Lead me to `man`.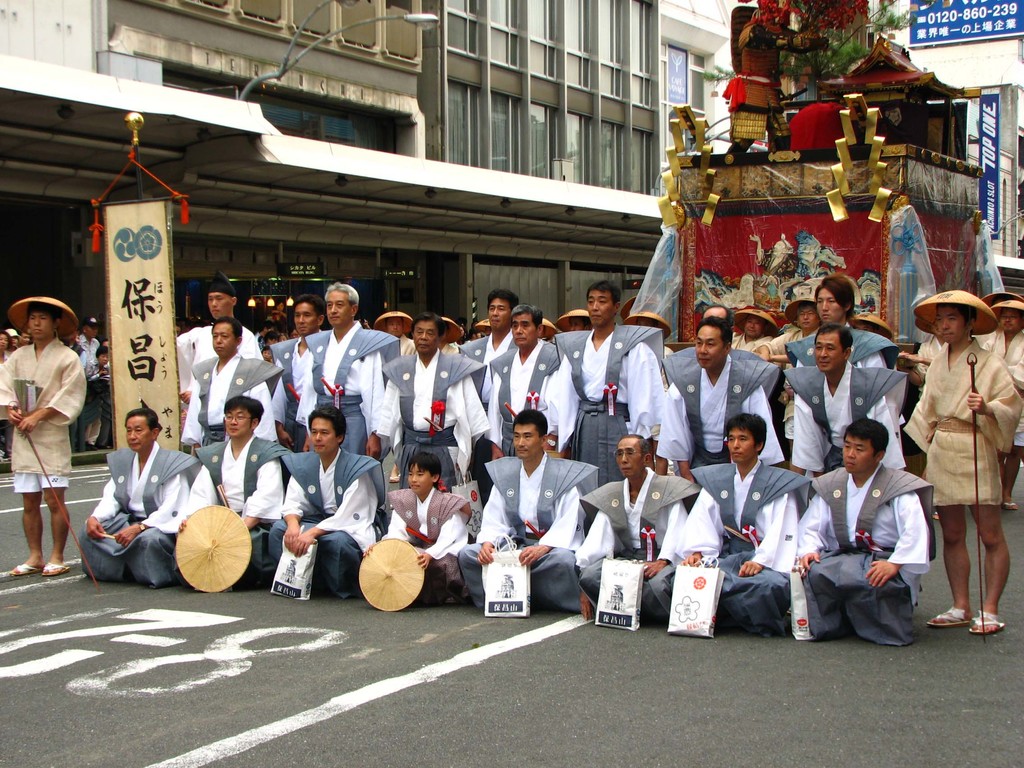
Lead to (264, 291, 338, 456).
